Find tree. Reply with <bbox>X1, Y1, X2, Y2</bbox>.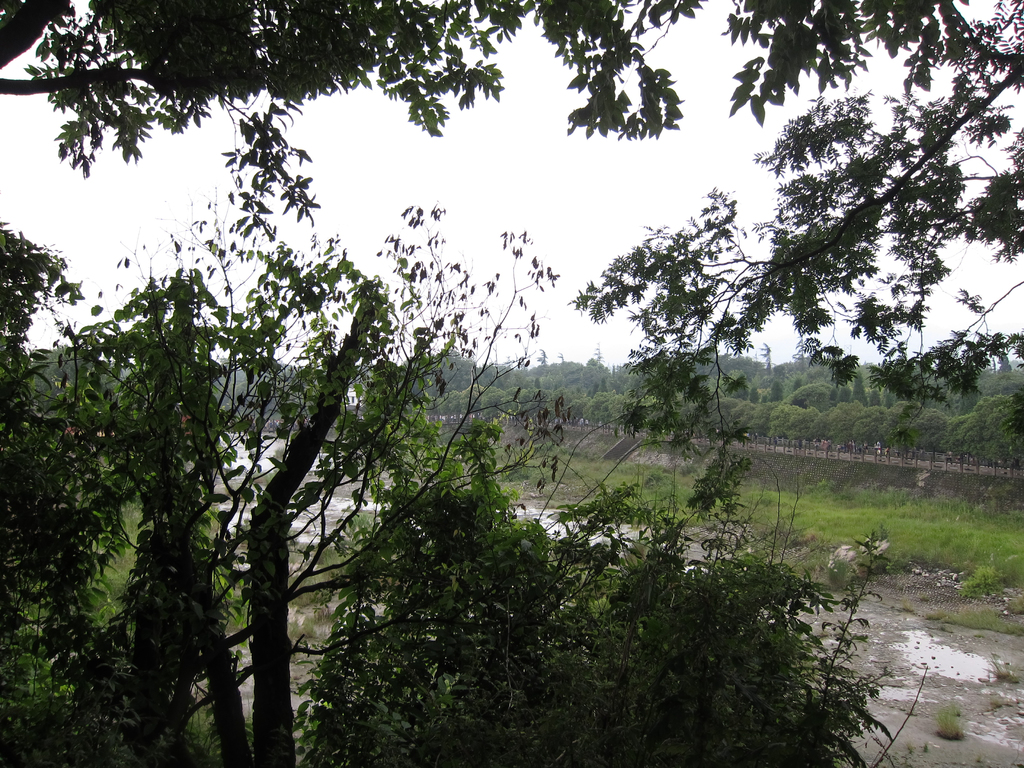
<bbox>458, 354, 519, 425</bbox>.
